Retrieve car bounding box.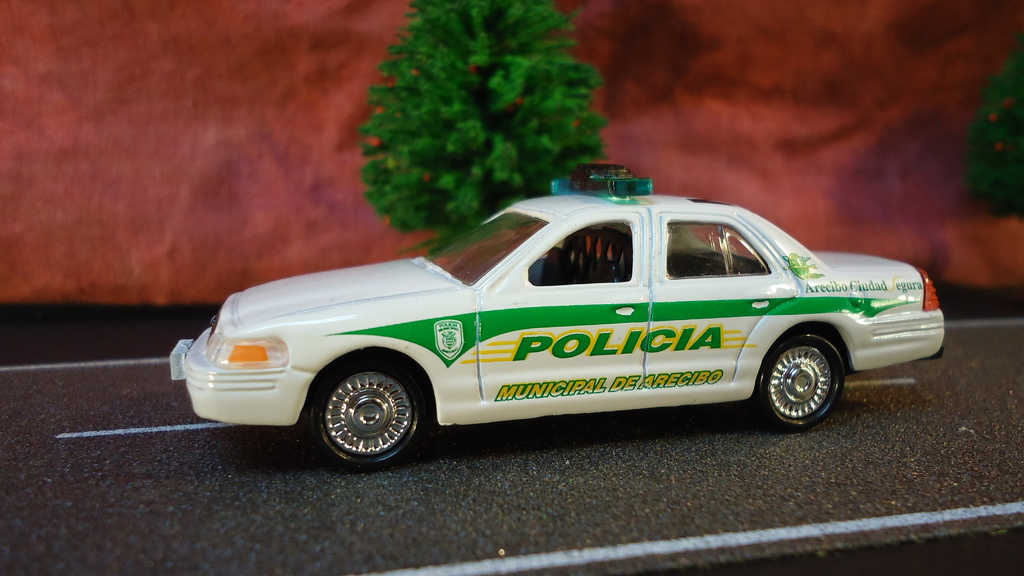
Bounding box: region(168, 161, 947, 471).
